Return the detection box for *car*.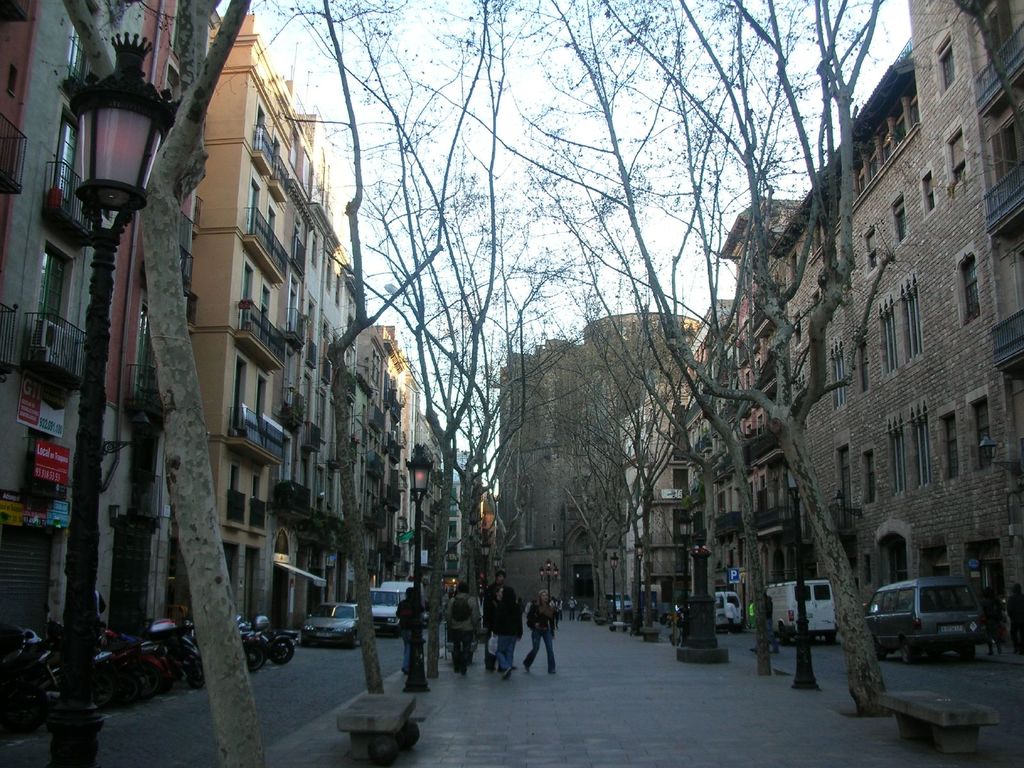
select_region(364, 590, 411, 630).
